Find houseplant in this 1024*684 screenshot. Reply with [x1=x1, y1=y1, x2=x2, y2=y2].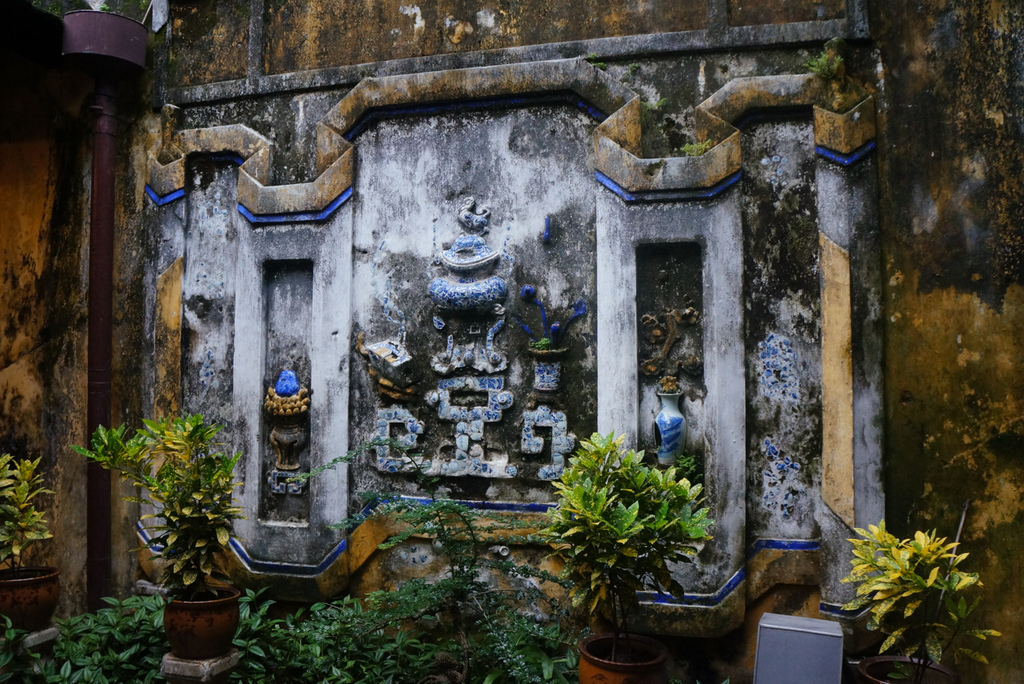
[x1=0, y1=450, x2=58, y2=638].
